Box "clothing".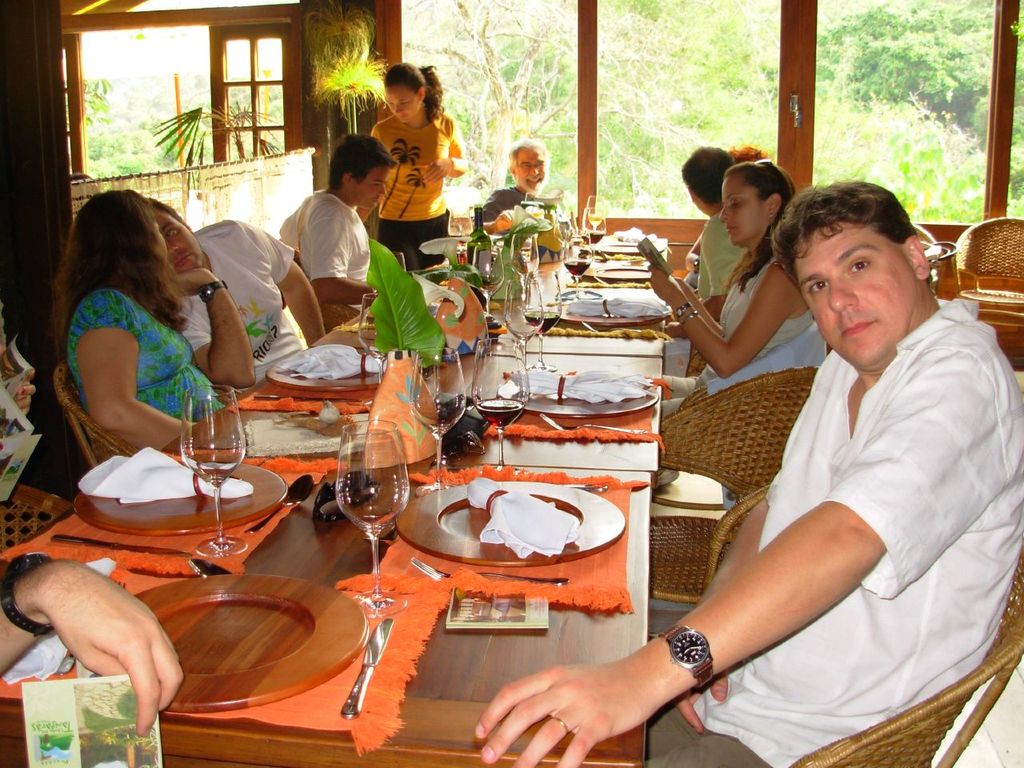
662:213:748:375.
